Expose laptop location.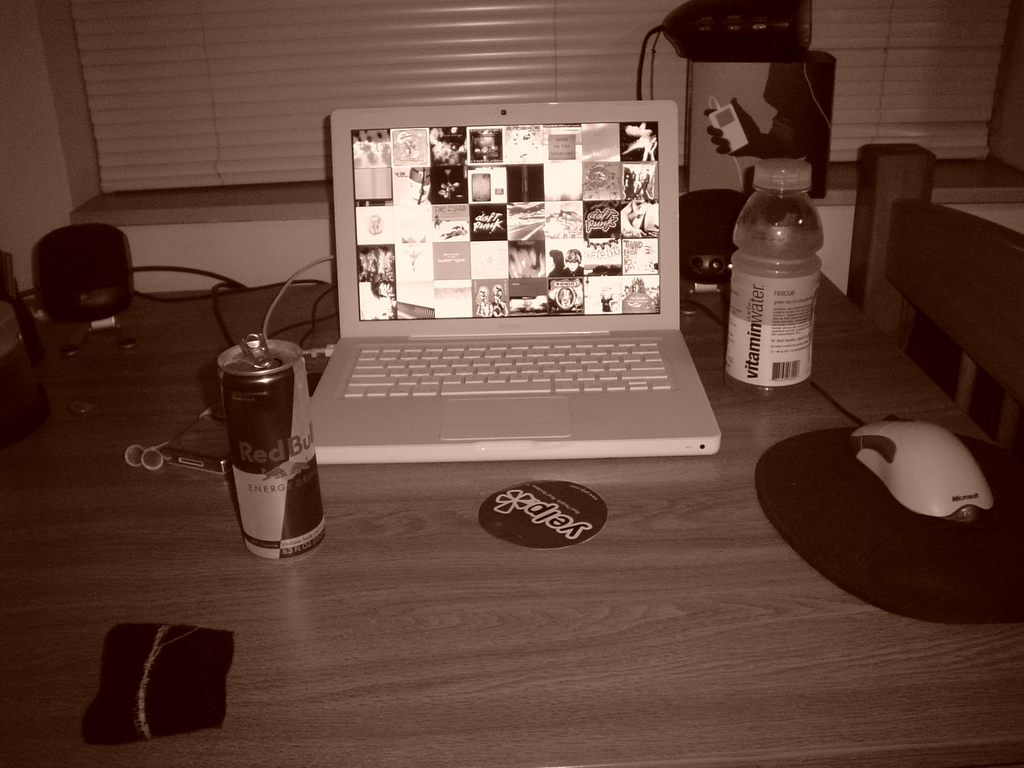
Exposed at locate(296, 107, 733, 479).
